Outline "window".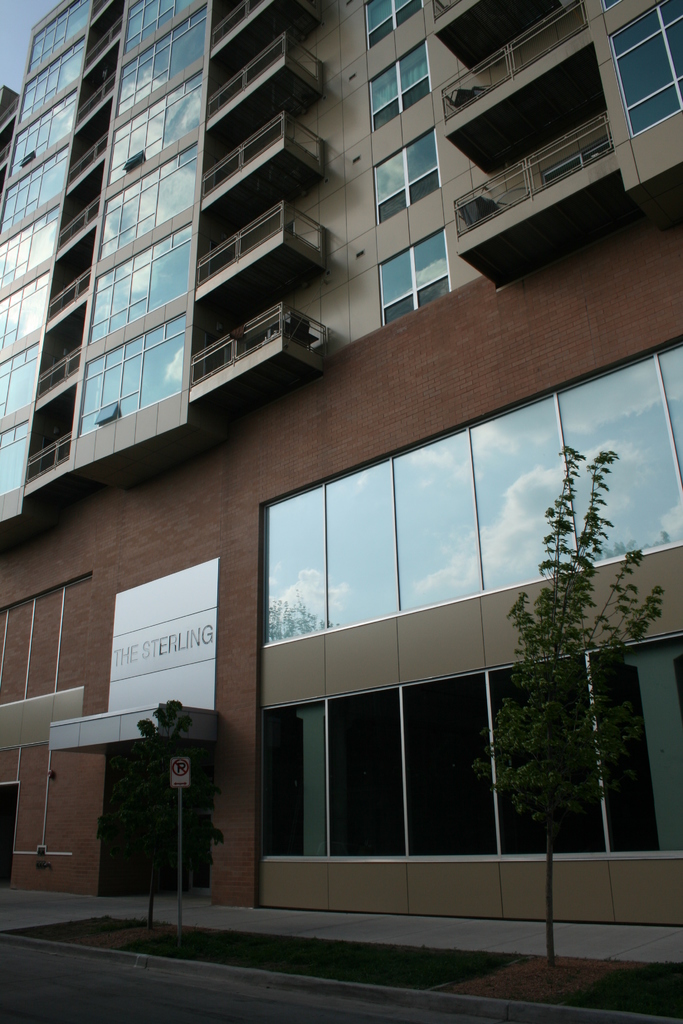
Outline: (left=86, top=225, right=188, bottom=343).
